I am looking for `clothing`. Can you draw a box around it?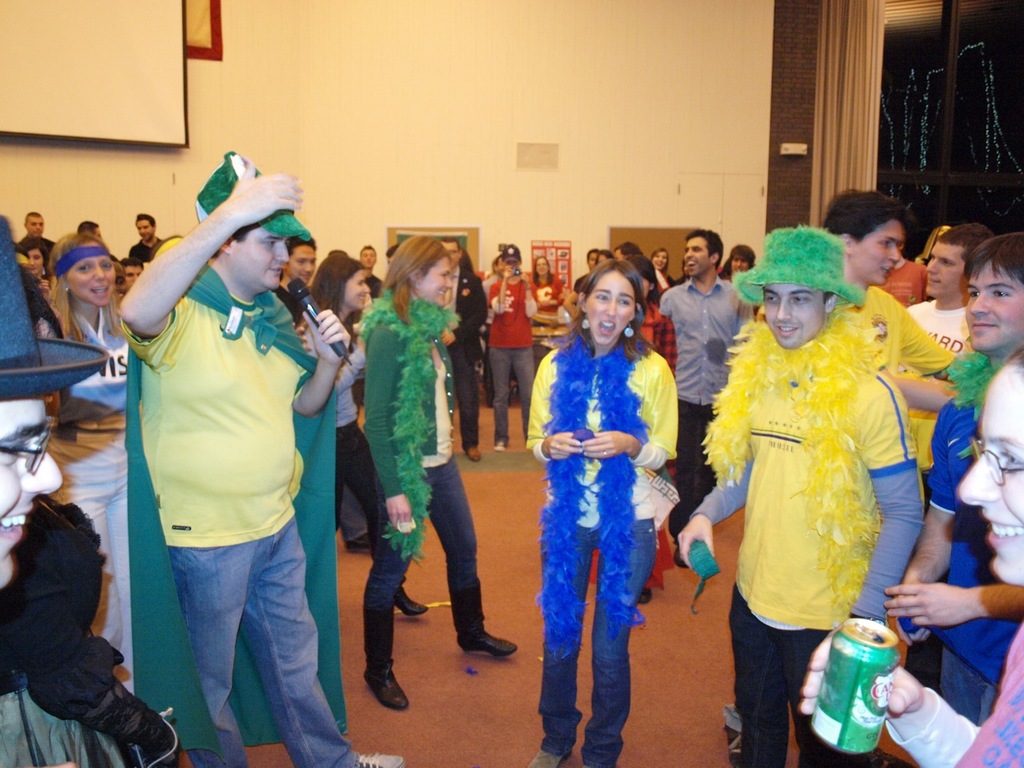
Sure, the bounding box is [left=117, top=256, right=362, bottom=767].
